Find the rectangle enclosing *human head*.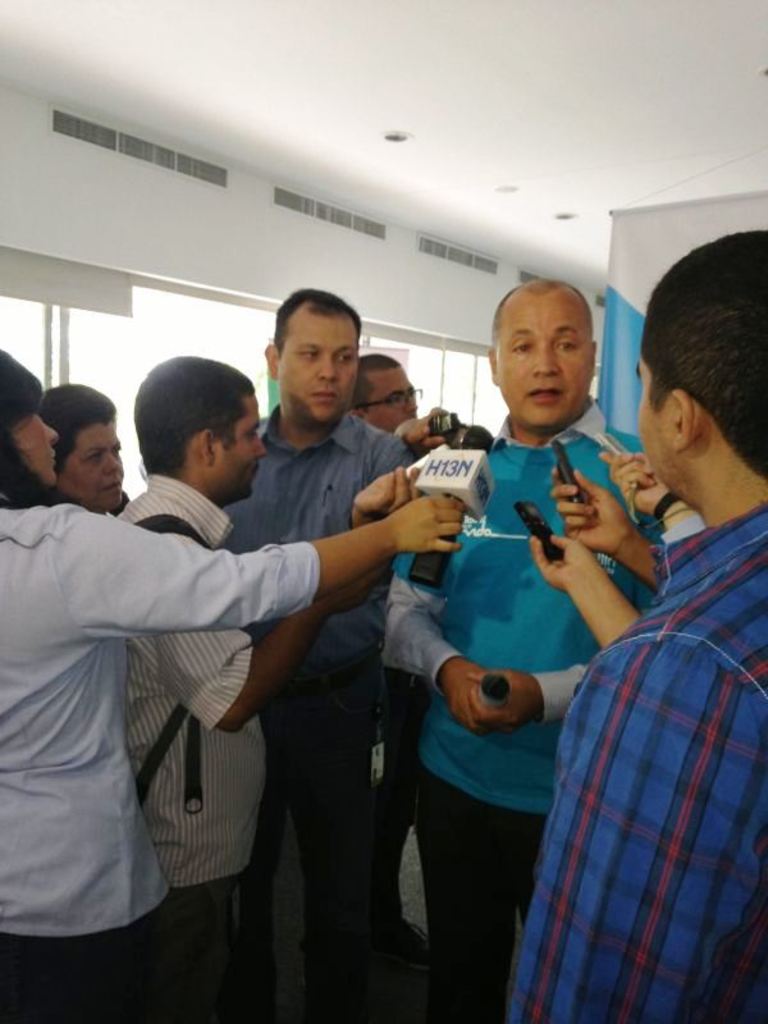
x1=636 y1=219 x2=767 y2=495.
